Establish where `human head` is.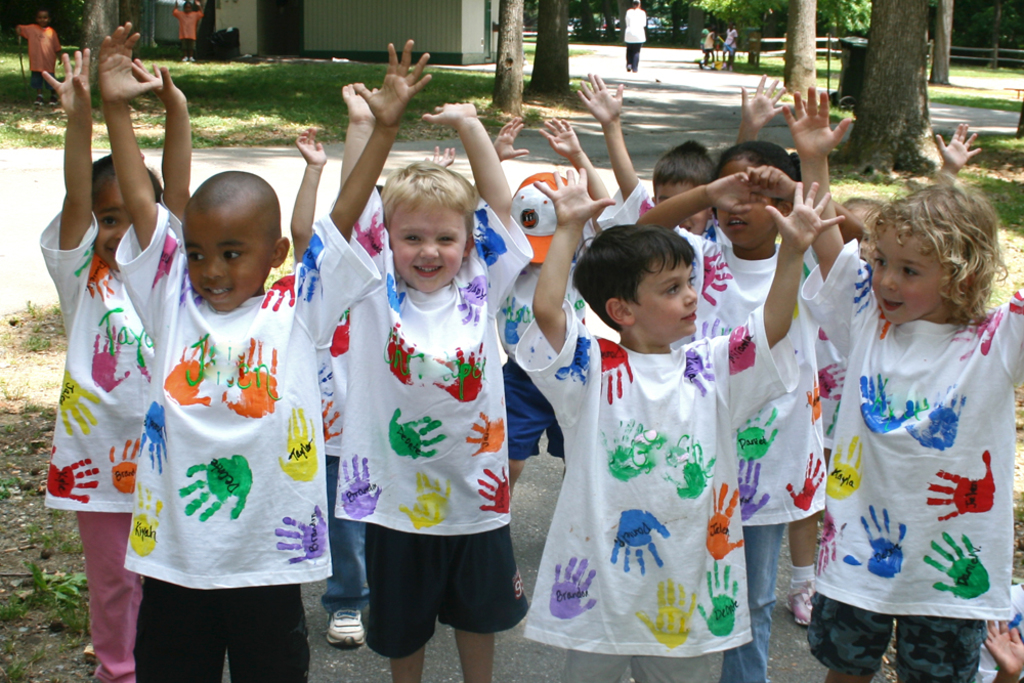
Established at 644:141:711:234.
